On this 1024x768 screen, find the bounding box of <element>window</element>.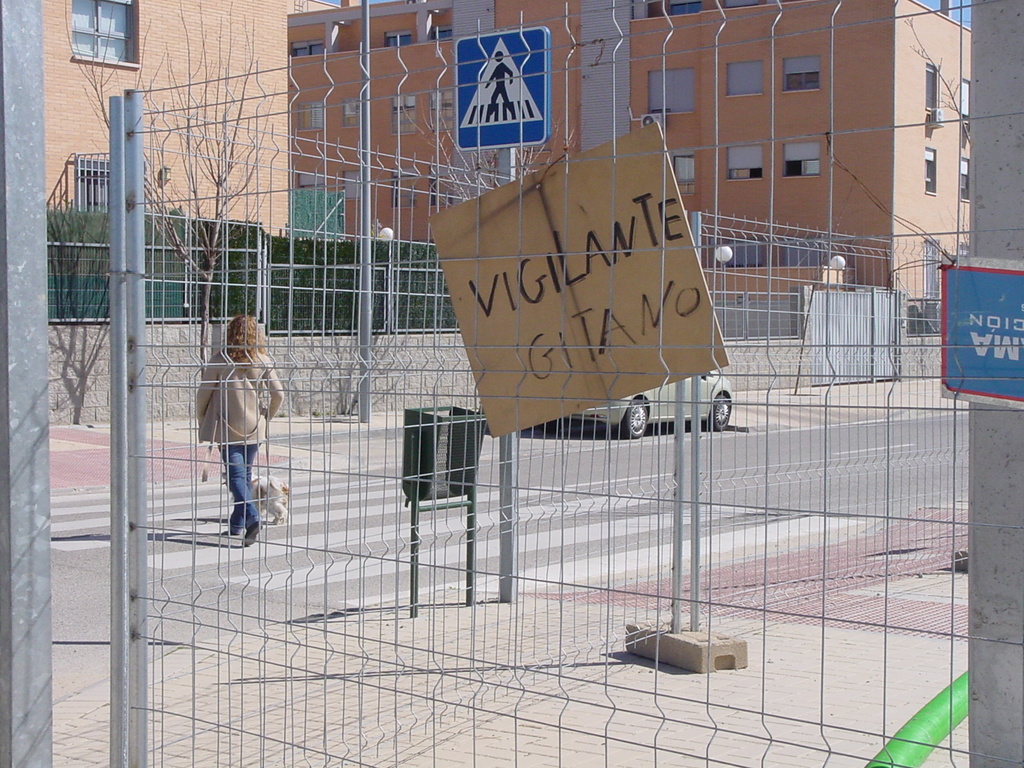
Bounding box: (left=387, top=95, right=413, bottom=133).
